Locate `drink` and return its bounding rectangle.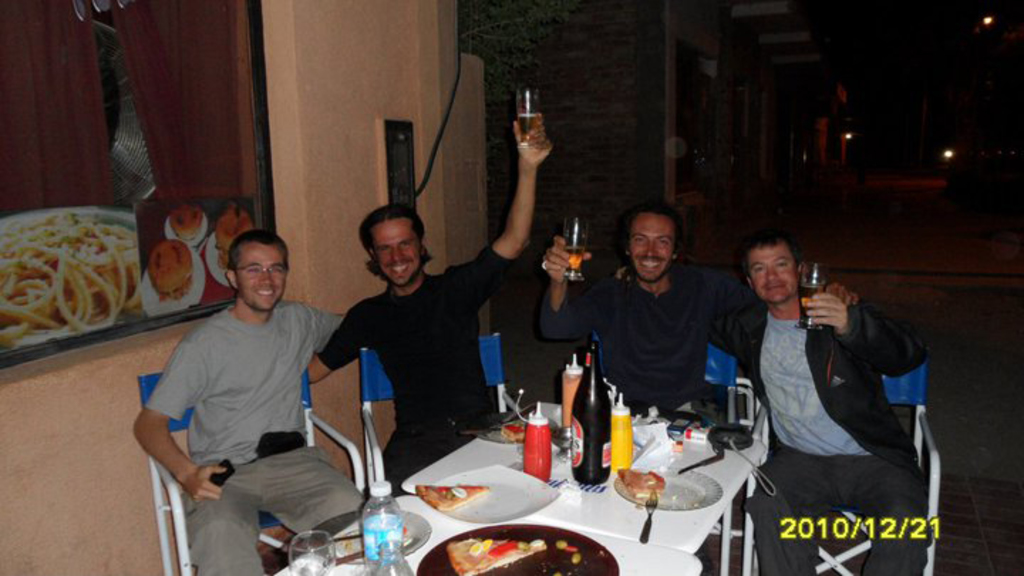
pyautogui.locateOnScreen(512, 110, 545, 154).
